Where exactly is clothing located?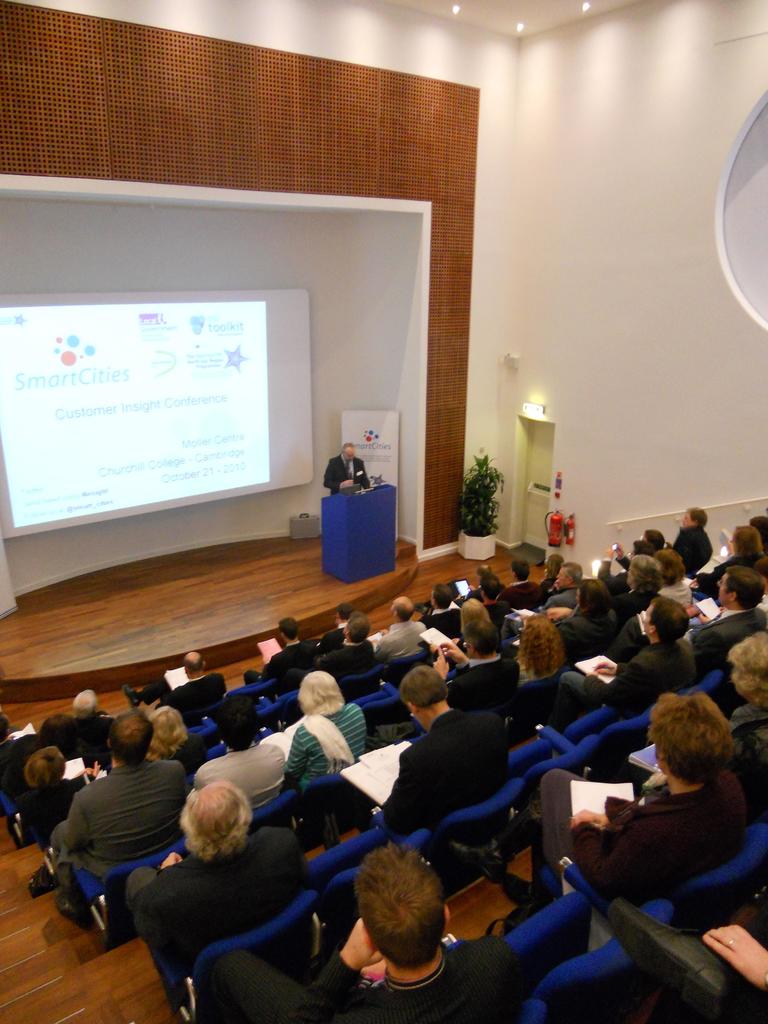
Its bounding box is pyautogui.locateOnScreen(381, 713, 511, 861).
